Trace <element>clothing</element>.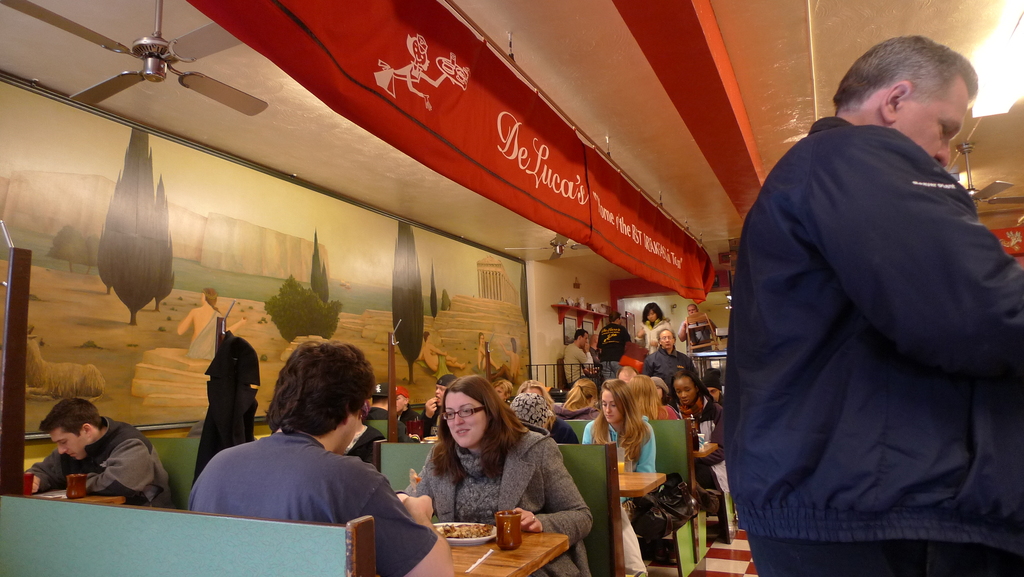
Traced to <box>676,389,729,509</box>.
